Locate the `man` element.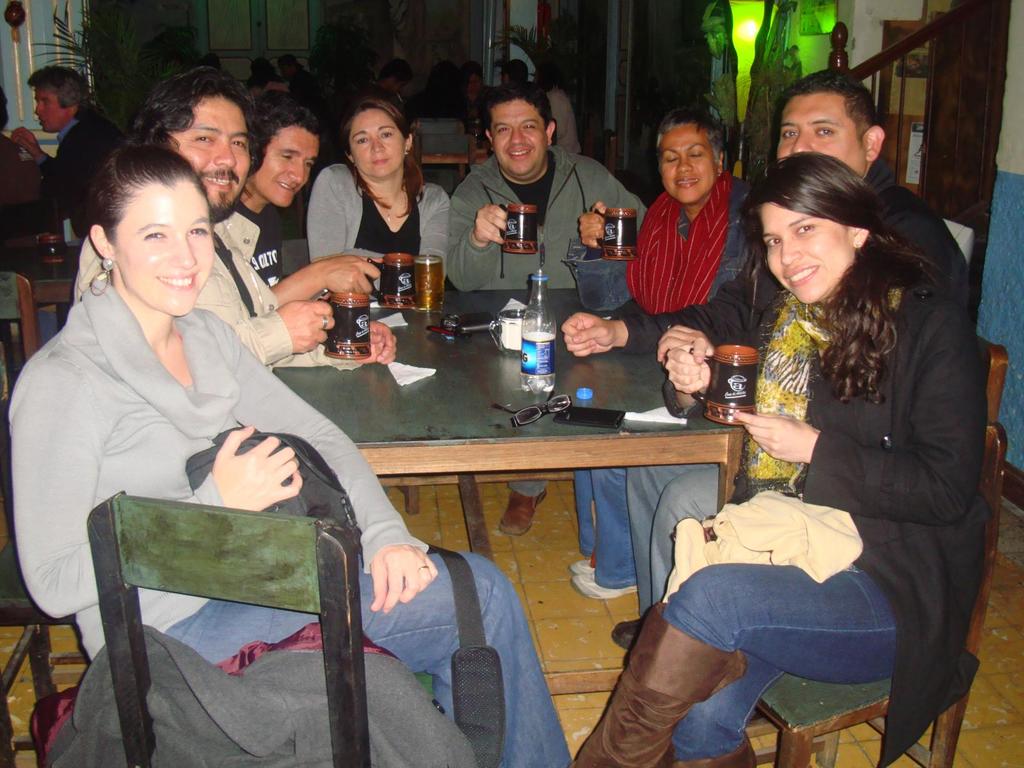
Element bbox: (left=8, top=63, right=137, bottom=250).
